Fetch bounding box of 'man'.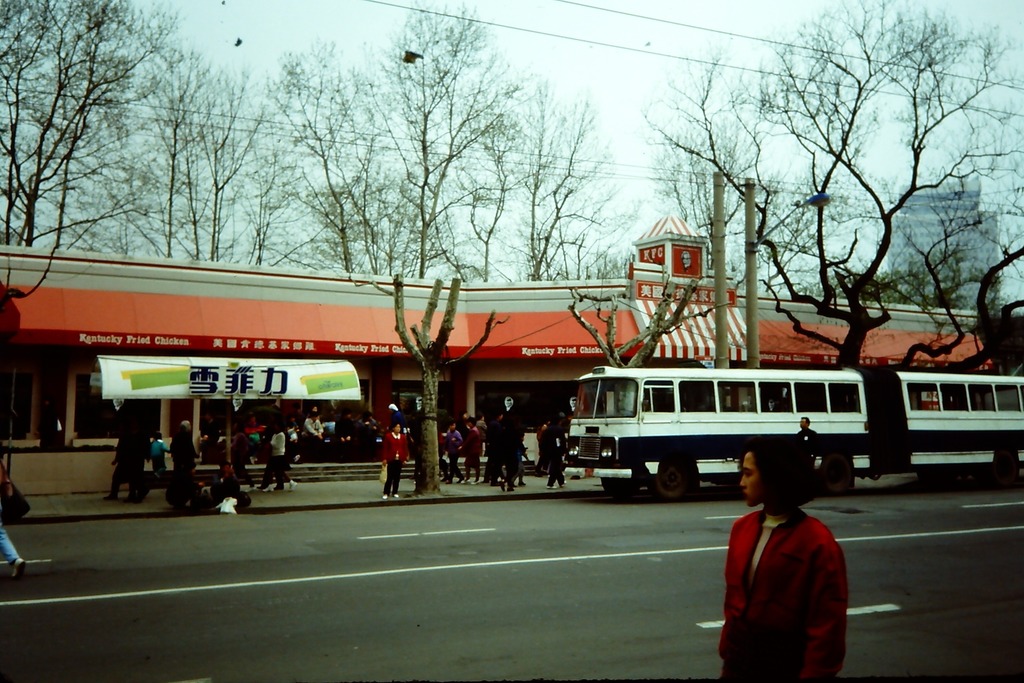
Bbox: locate(476, 415, 490, 441).
